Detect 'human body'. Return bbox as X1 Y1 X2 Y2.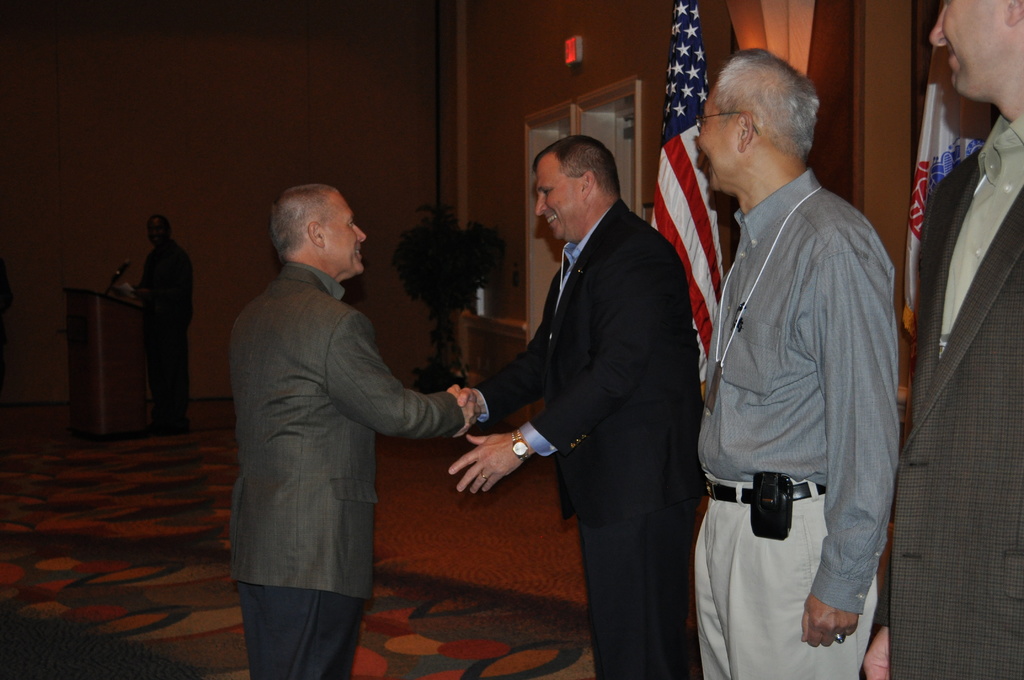
897 123 1023 679.
